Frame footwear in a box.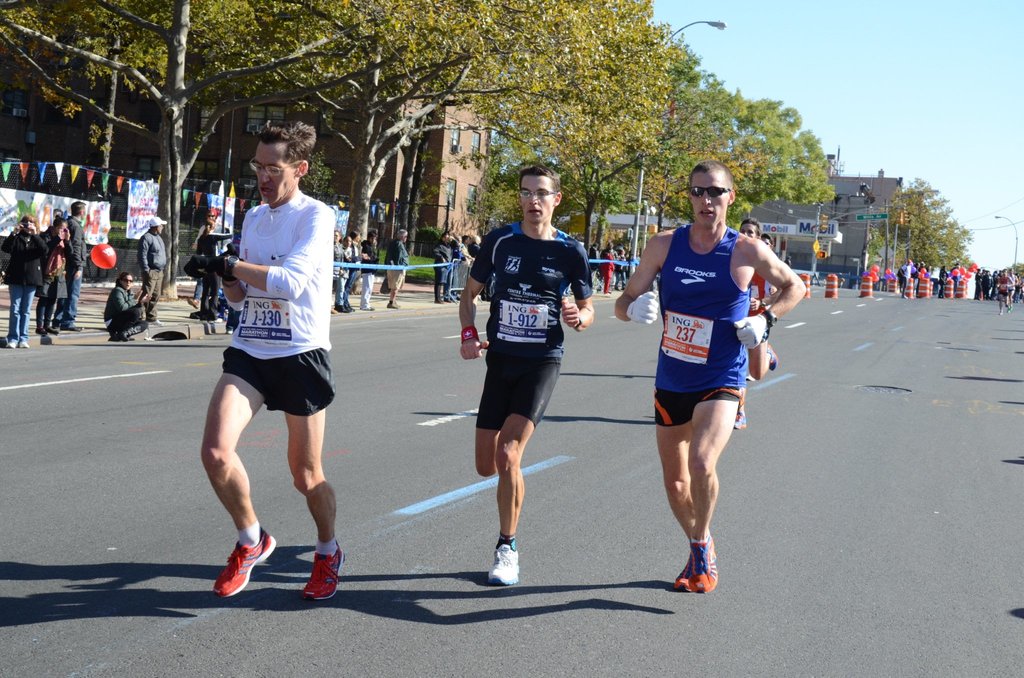
x1=213, y1=524, x2=279, y2=602.
